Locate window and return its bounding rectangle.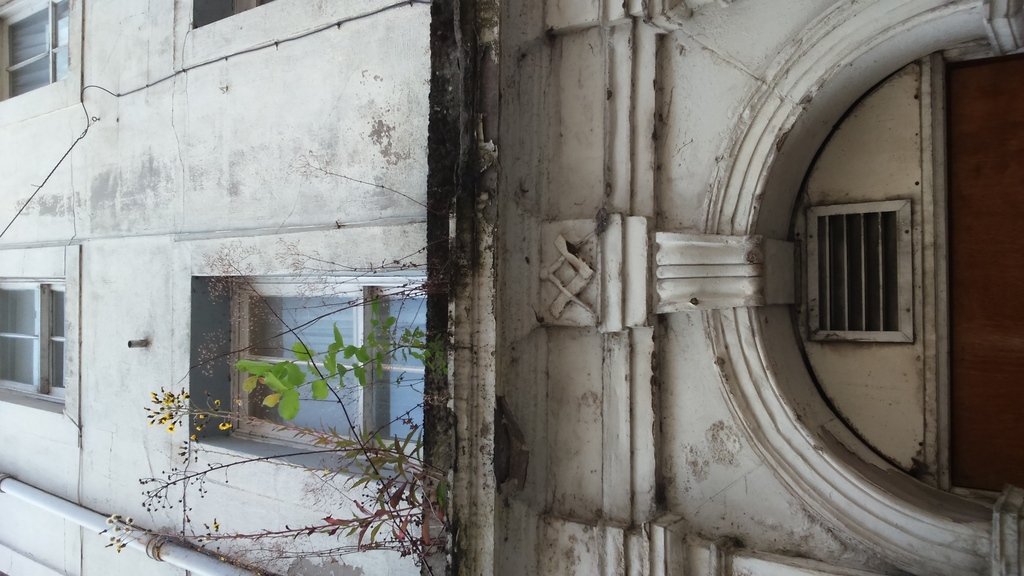
0 0 85 122.
